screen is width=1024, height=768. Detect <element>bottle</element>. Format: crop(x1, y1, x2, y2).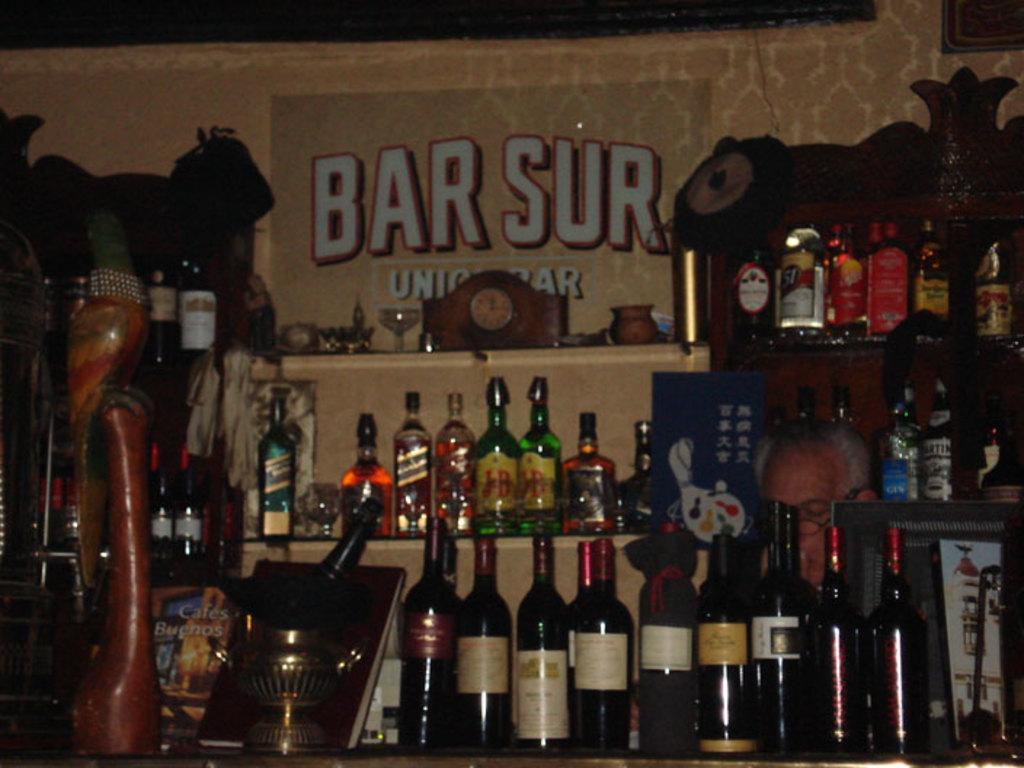
crop(465, 385, 524, 531).
